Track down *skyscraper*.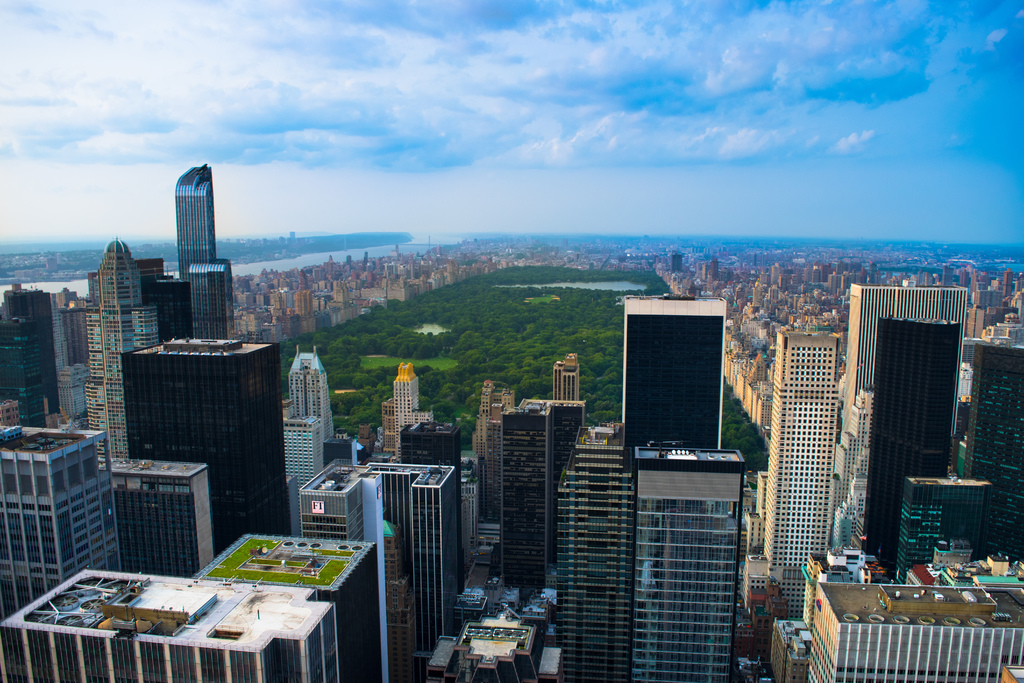
Tracked to box(131, 325, 284, 577).
